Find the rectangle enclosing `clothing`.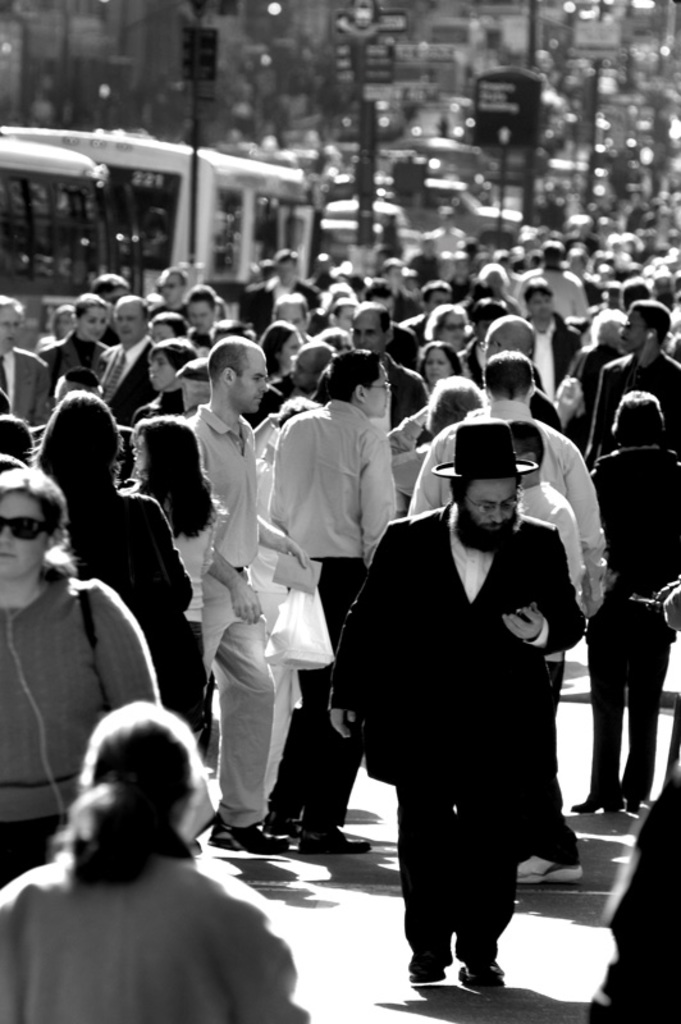
locate(64, 472, 207, 724).
